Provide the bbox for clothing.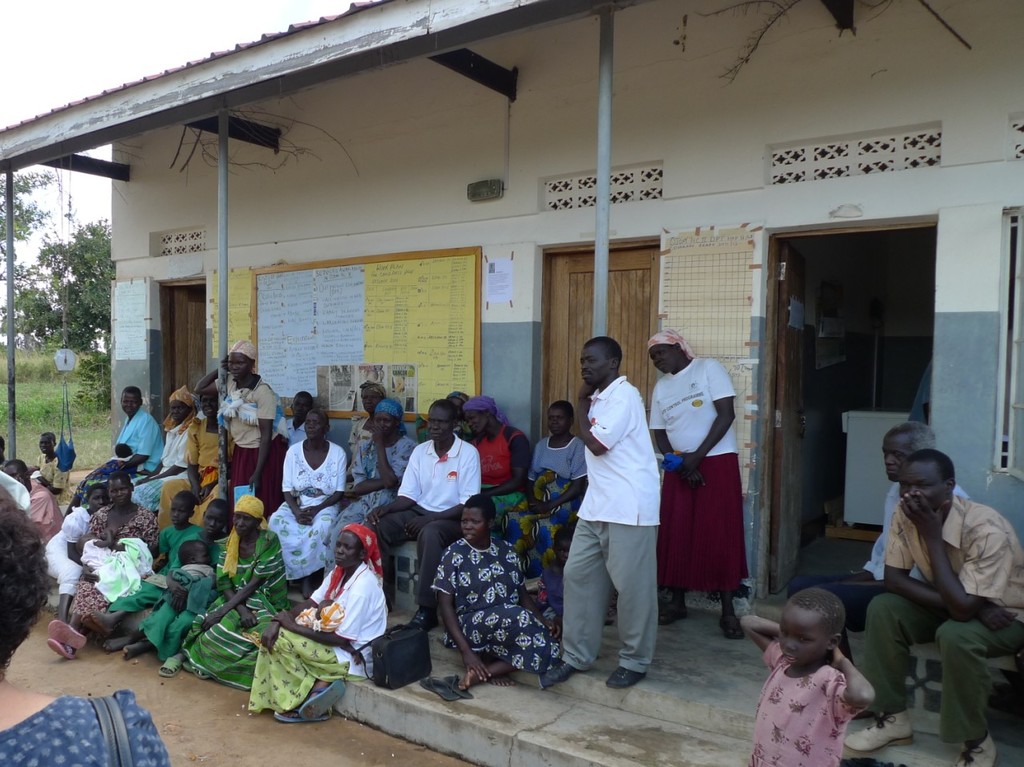
box(644, 326, 696, 357).
